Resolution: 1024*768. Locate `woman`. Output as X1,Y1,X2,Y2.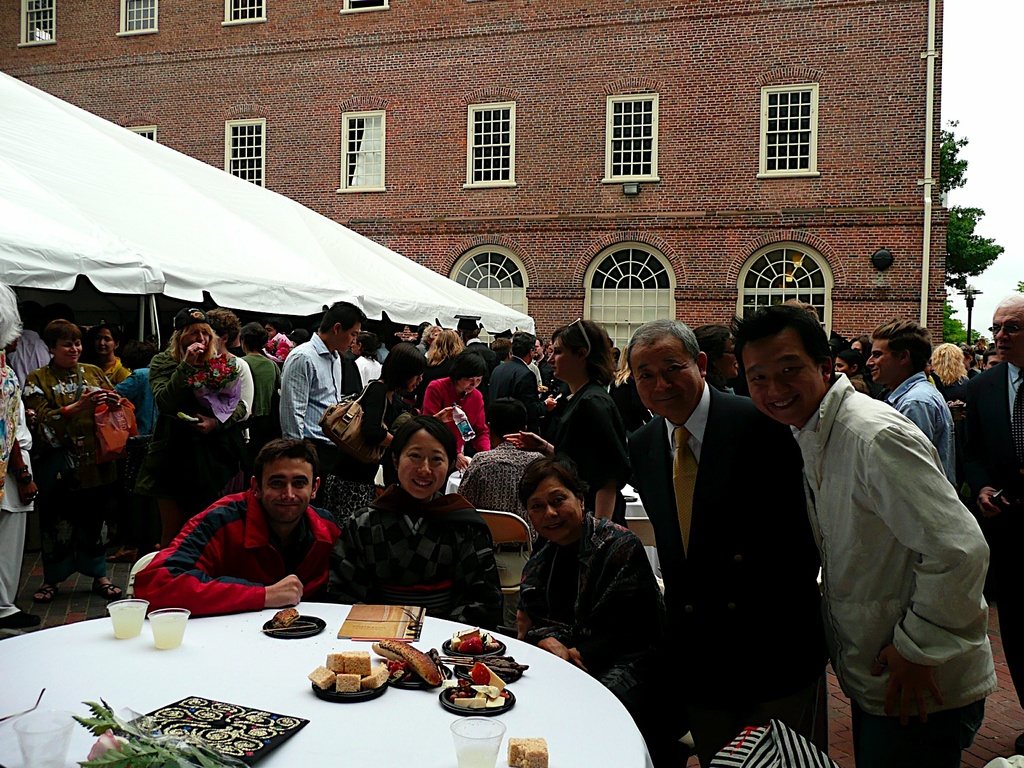
604,342,653,438.
